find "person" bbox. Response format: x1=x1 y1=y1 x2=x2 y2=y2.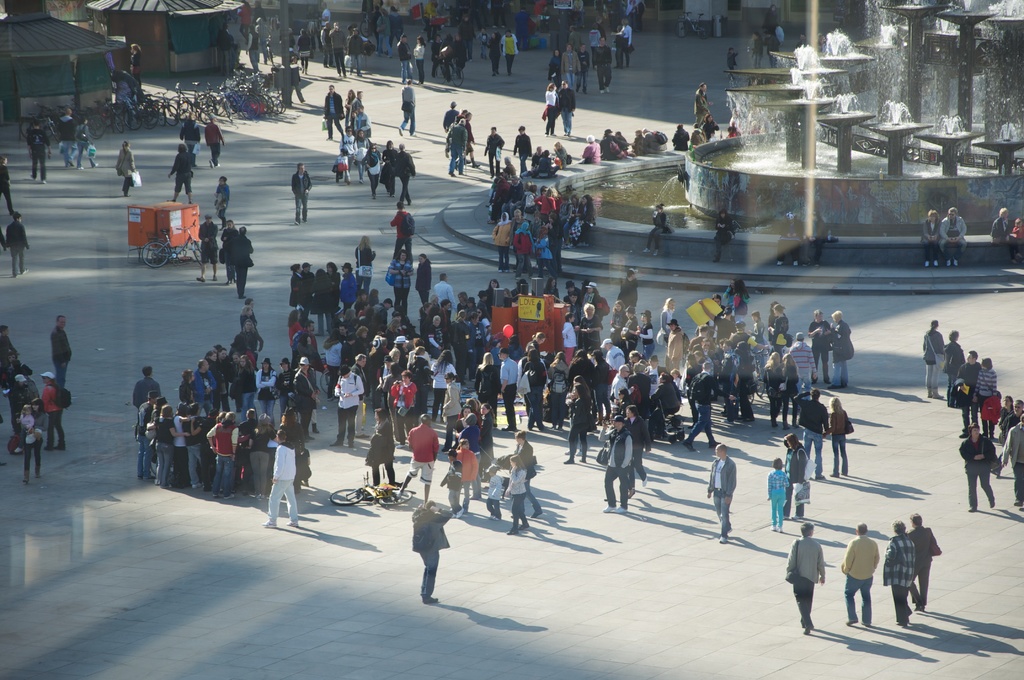
x1=287 y1=56 x2=306 y2=105.
